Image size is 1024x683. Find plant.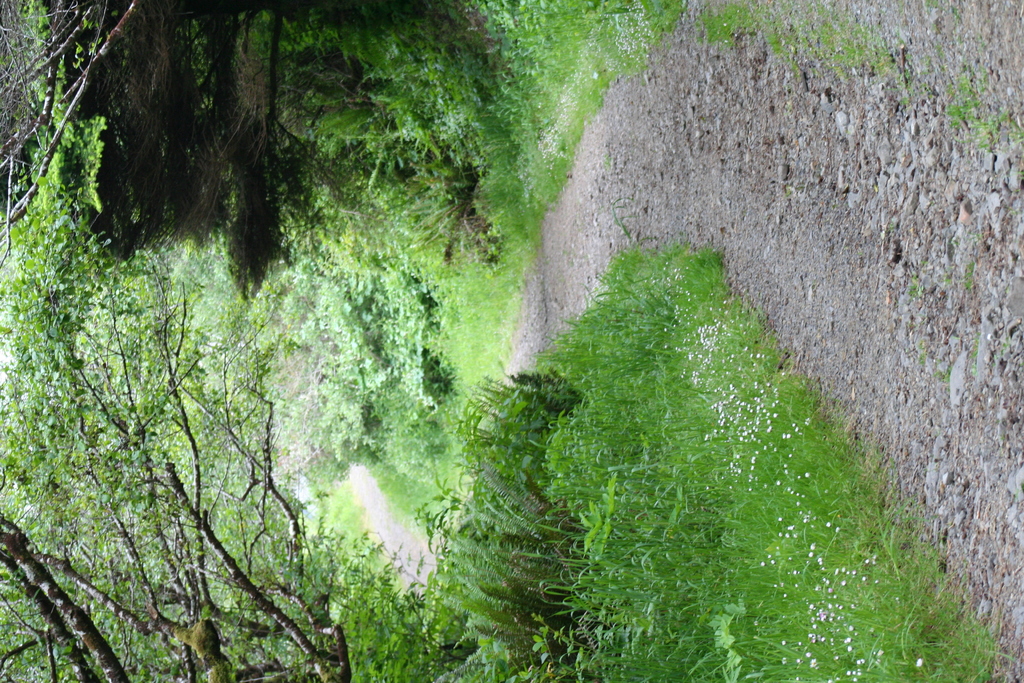
pyautogui.locateOnScreen(922, 0, 947, 12).
